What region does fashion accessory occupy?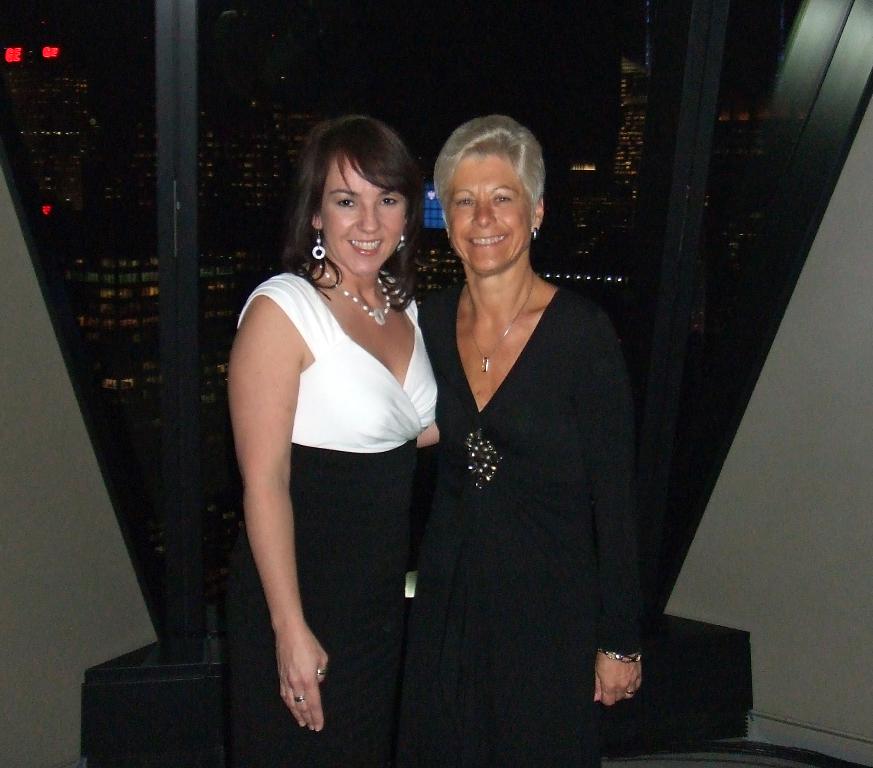
locate(312, 225, 328, 262).
